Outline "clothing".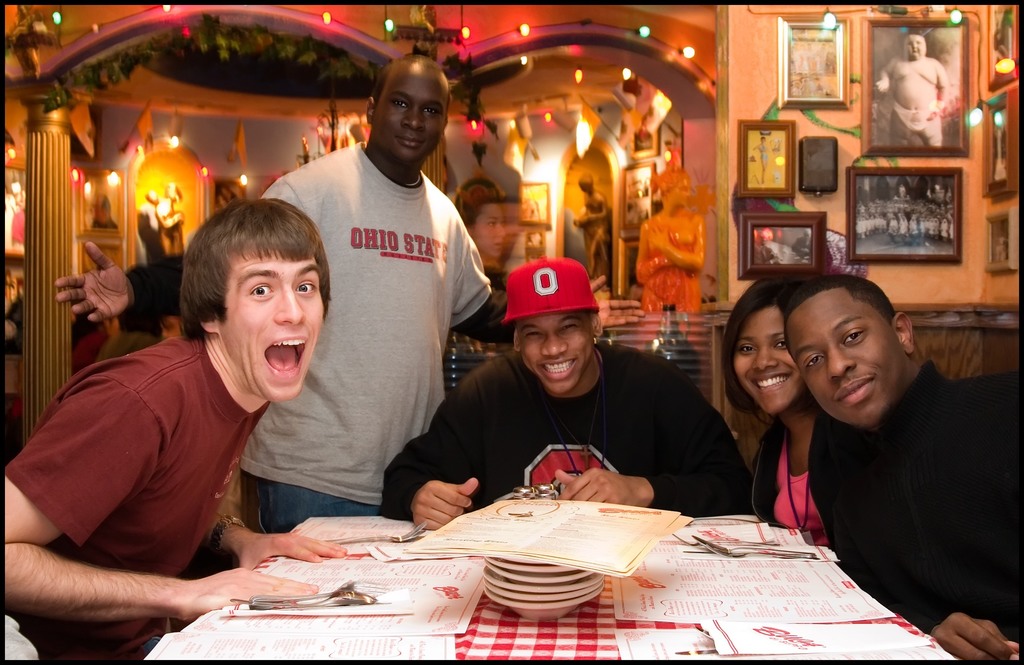
Outline: x1=746, y1=411, x2=826, y2=554.
